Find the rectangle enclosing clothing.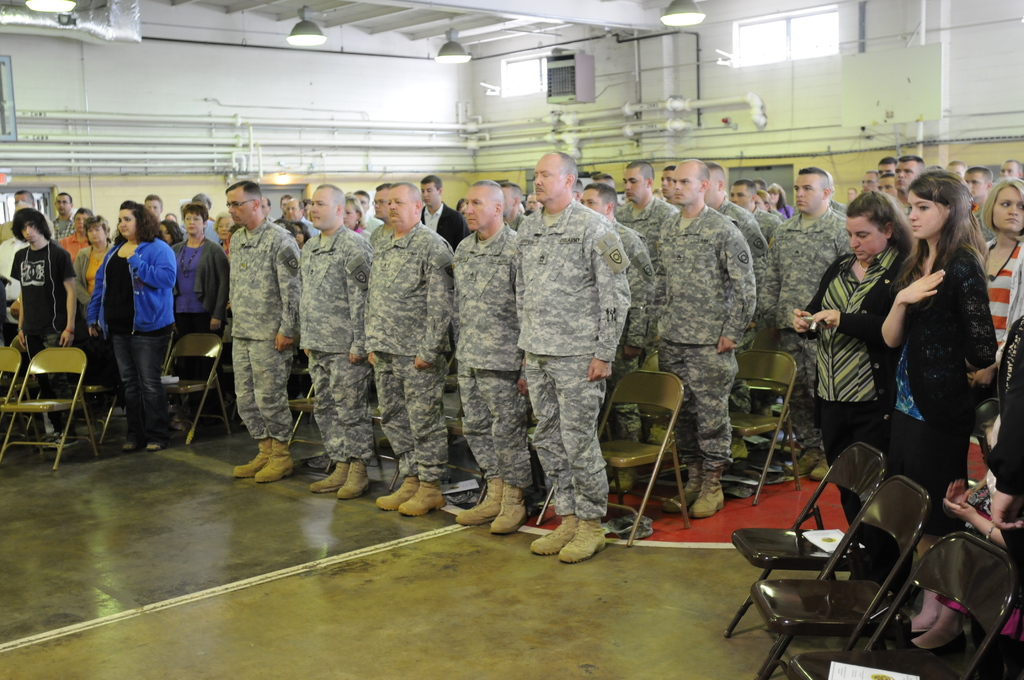
rect(797, 247, 912, 531).
